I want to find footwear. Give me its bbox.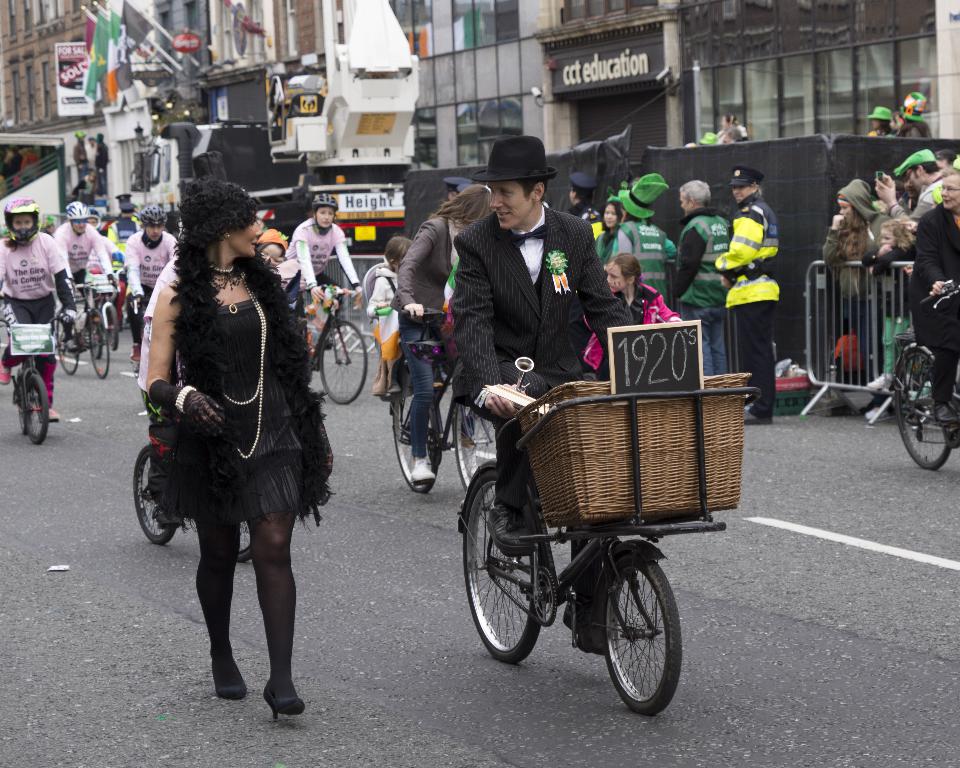
[x1=60, y1=336, x2=76, y2=352].
